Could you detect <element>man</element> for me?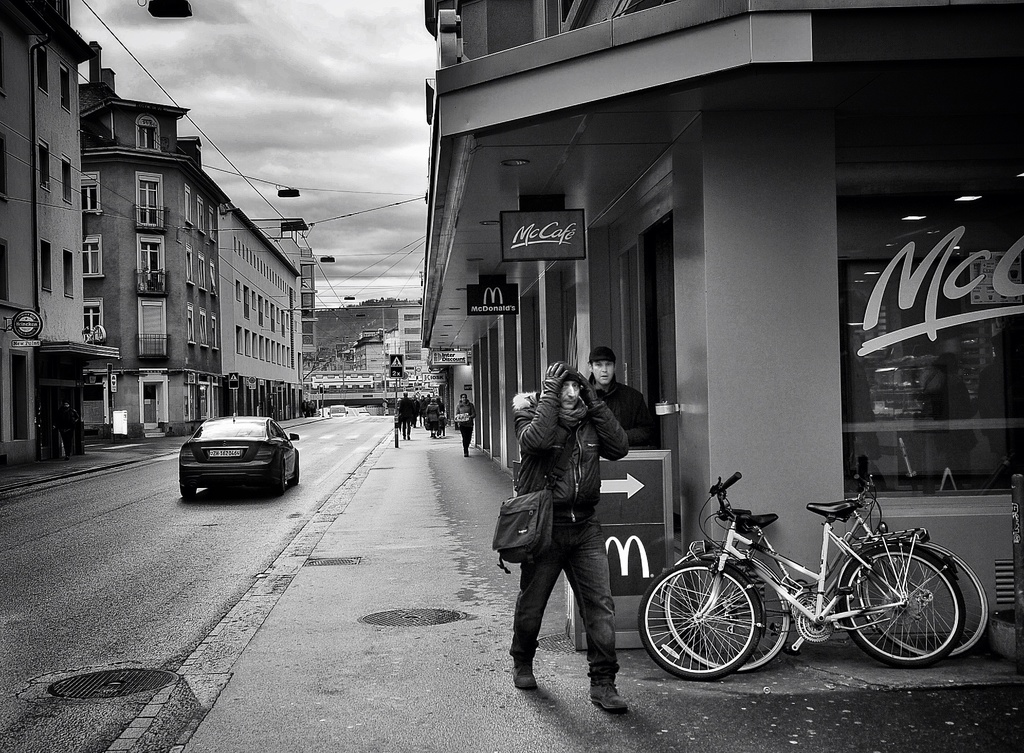
Detection result: x1=568, y1=346, x2=657, y2=446.
